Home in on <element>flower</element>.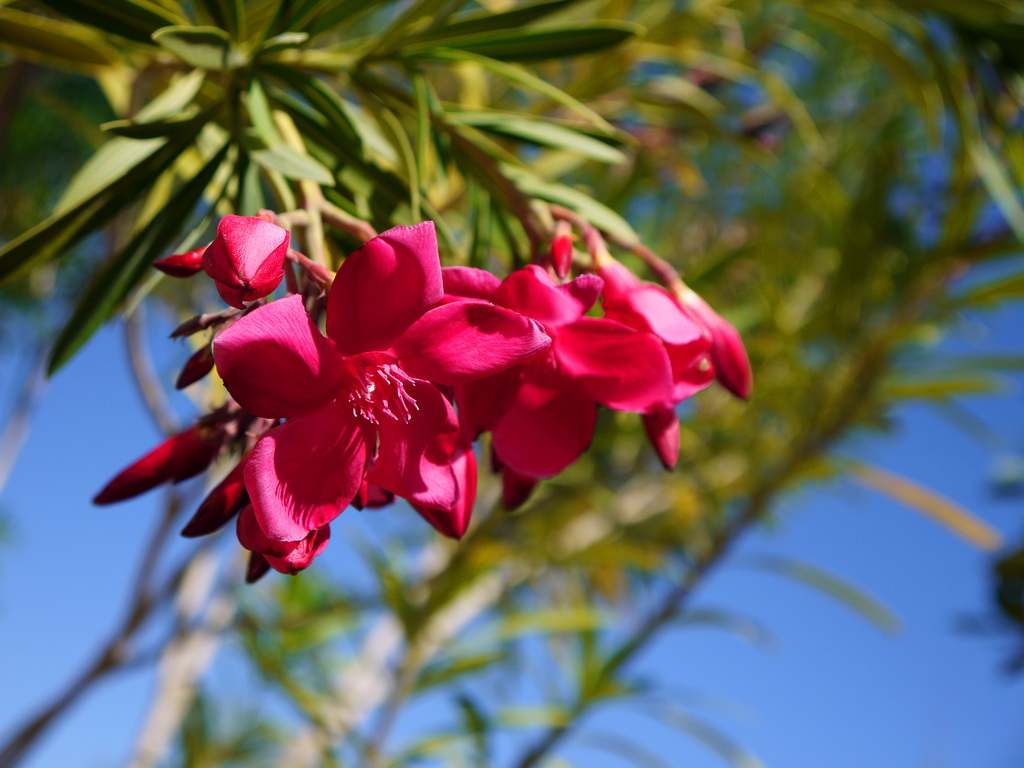
Homed in at box=[205, 216, 294, 307].
